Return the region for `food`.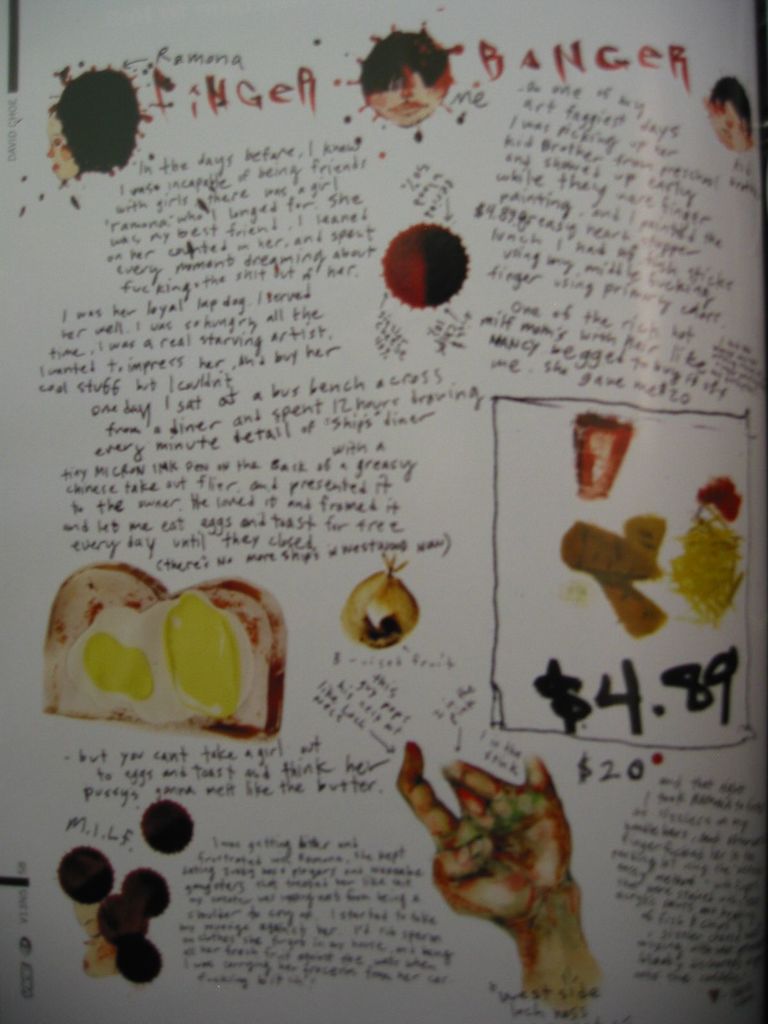
Rect(562, 518, 660, 586).
